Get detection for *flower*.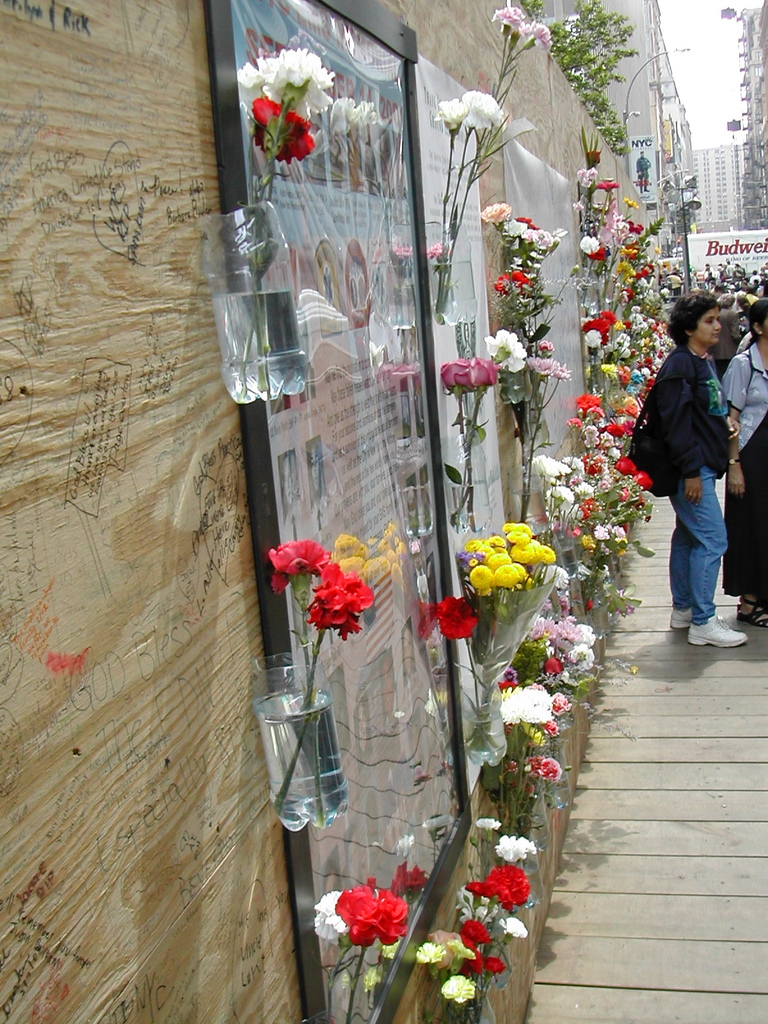
Detection: (left=307, top=890, right=353, bottom=946).
